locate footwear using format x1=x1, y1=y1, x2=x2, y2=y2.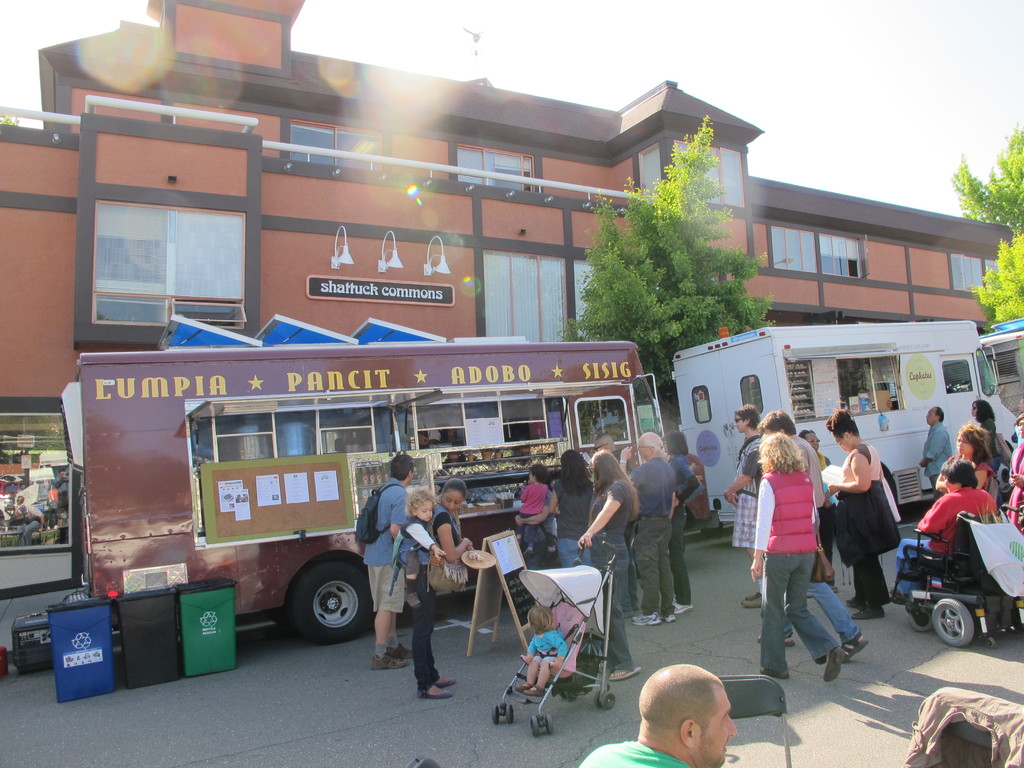
x1=853, y1=604, x2=886, y2=619.
